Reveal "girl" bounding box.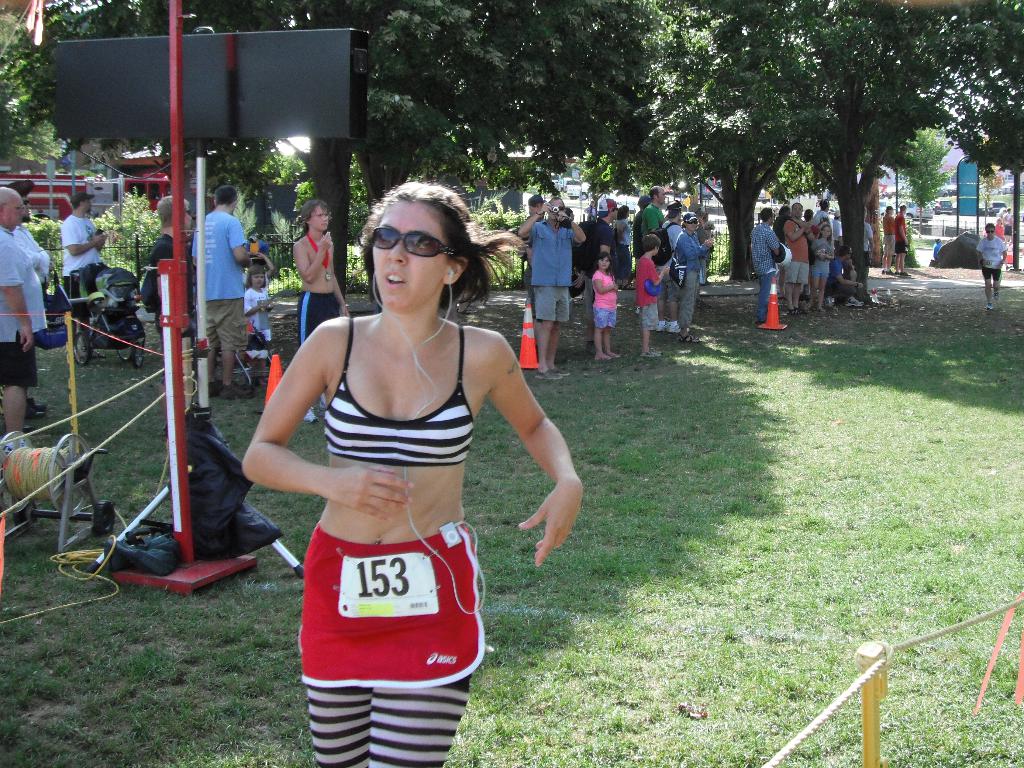
Revealed: [593, 253, 623, 363].
